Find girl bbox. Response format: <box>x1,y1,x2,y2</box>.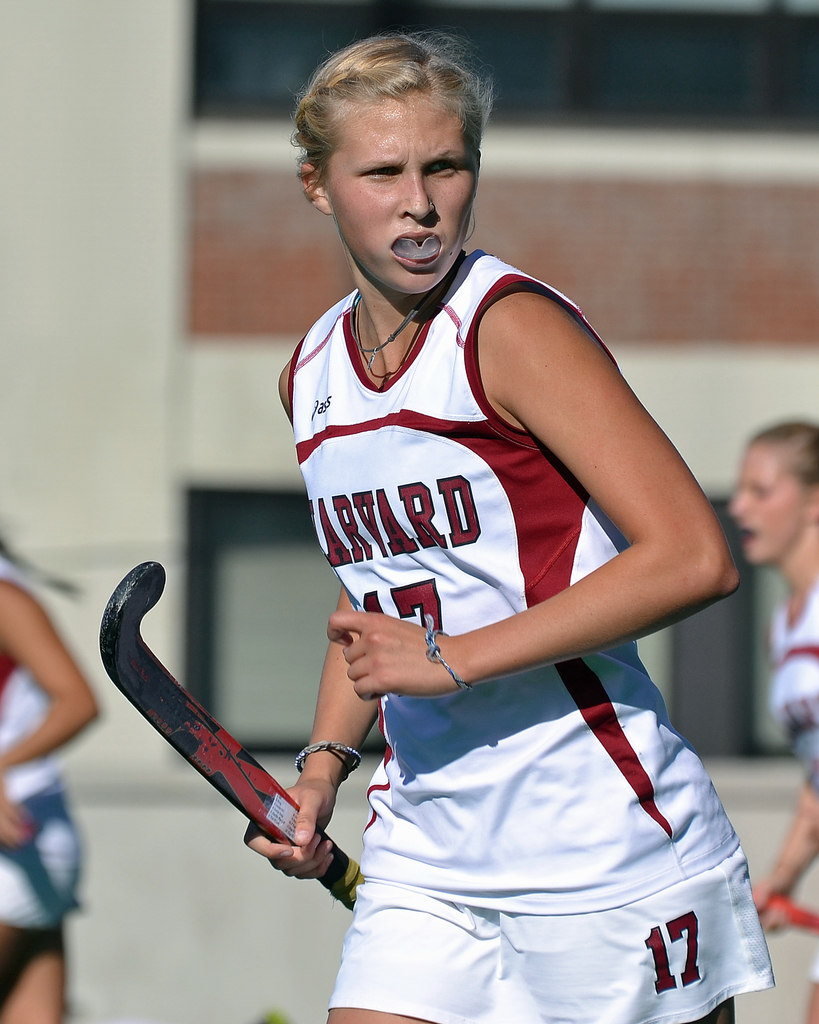
<box>724,417,818,1023</box>.
